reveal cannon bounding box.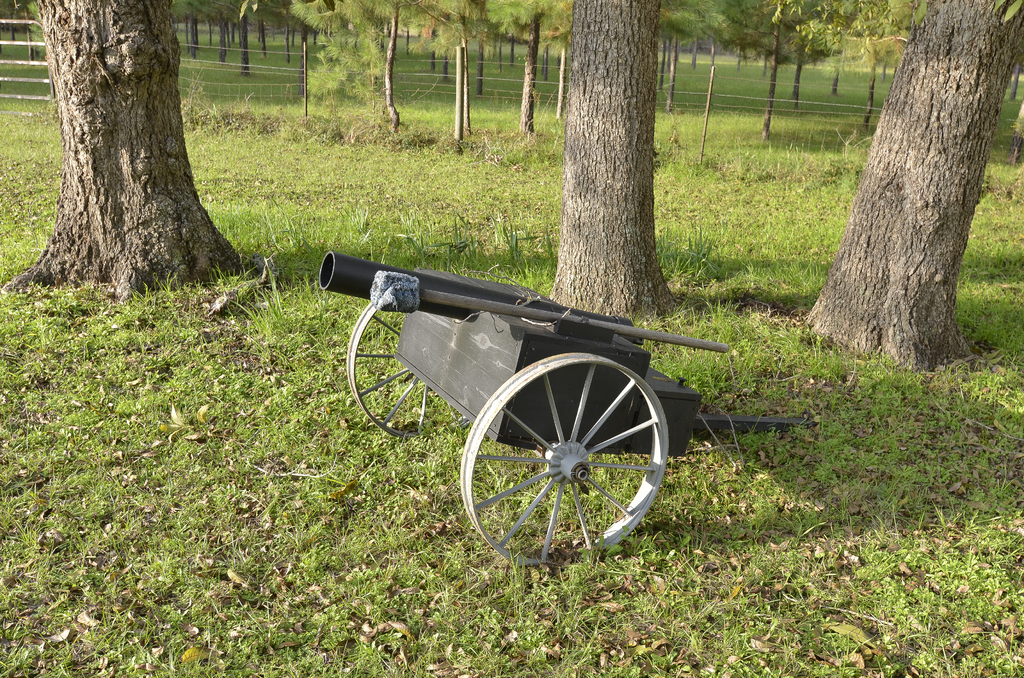
Revealed: [x1=318, y1=246, x2=826, y2=570].
